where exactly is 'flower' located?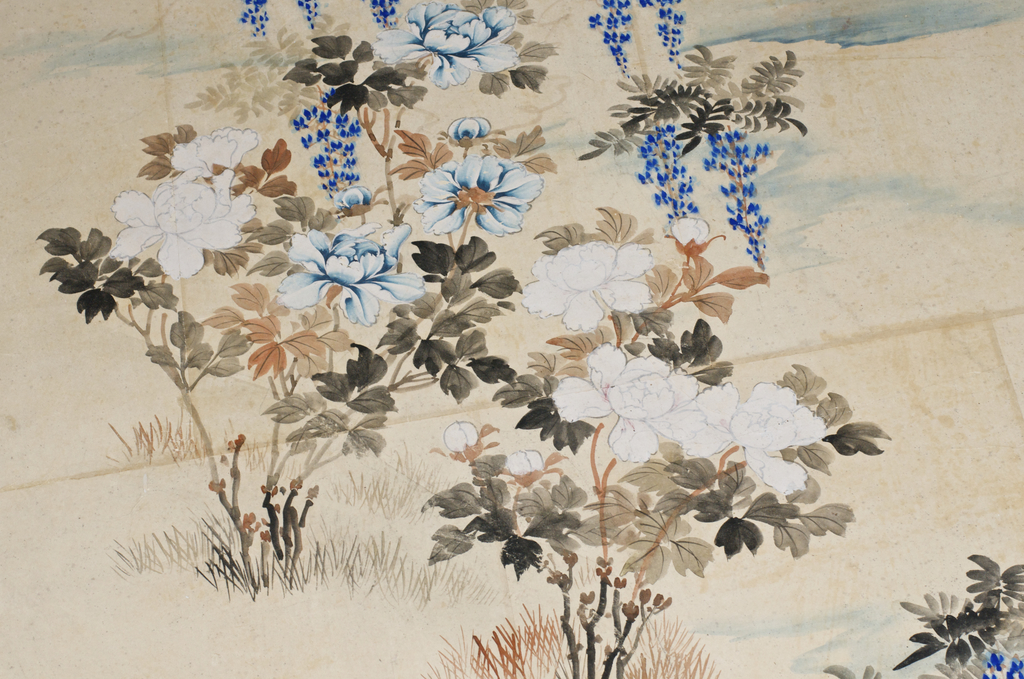
Its bounding box is 428,142,536,233.
